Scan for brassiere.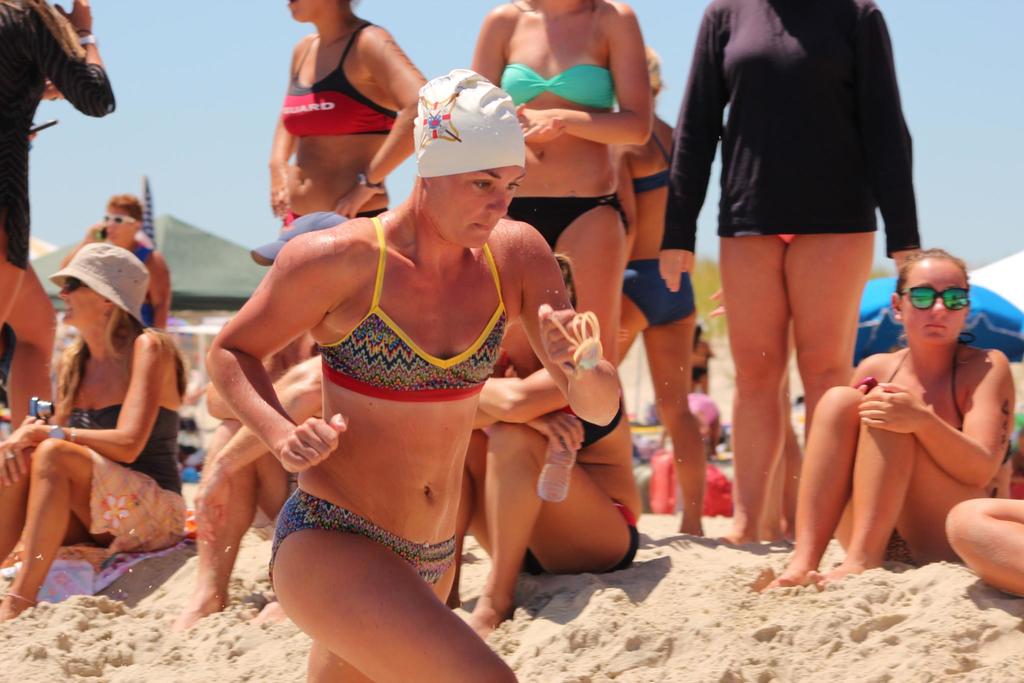
Scan result: bbox=[498, 64, 616, 106].
